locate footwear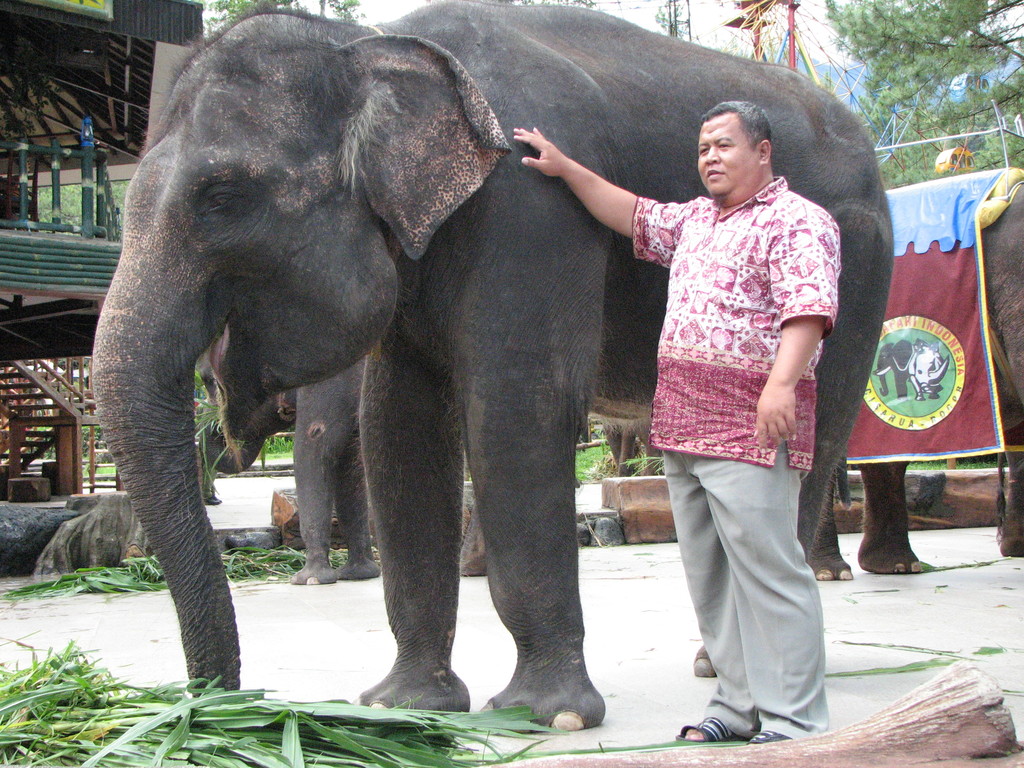
[748, 732, 789, 746]
